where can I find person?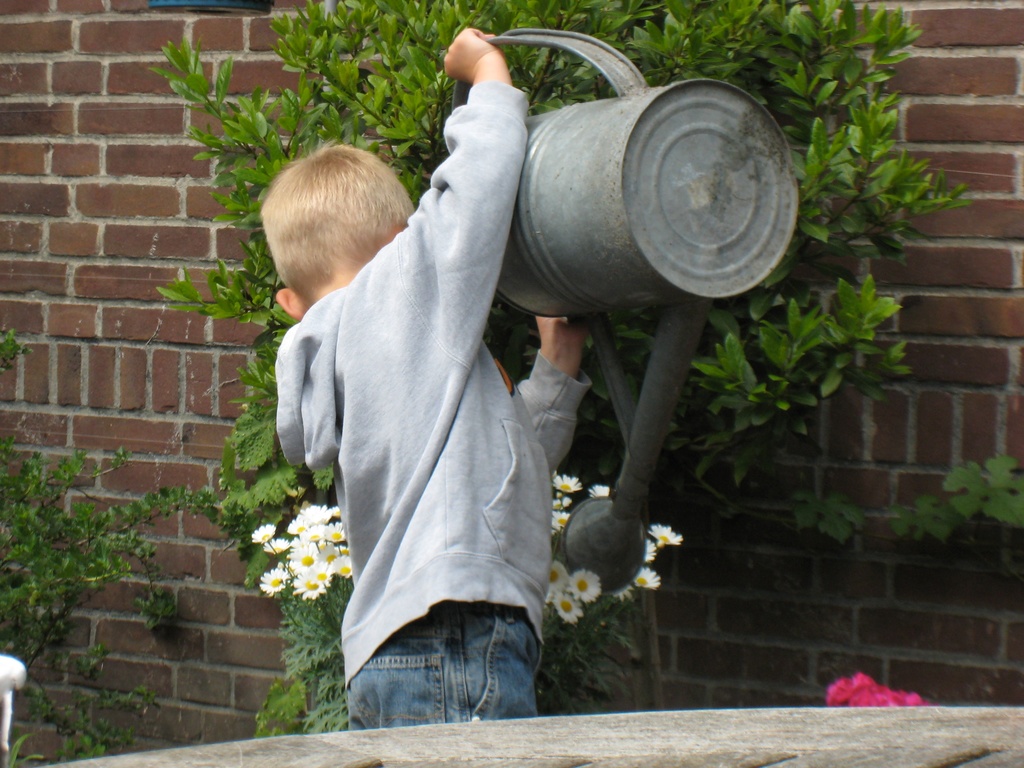
You can find it at <region>274, 20, 589, 727</region>.
